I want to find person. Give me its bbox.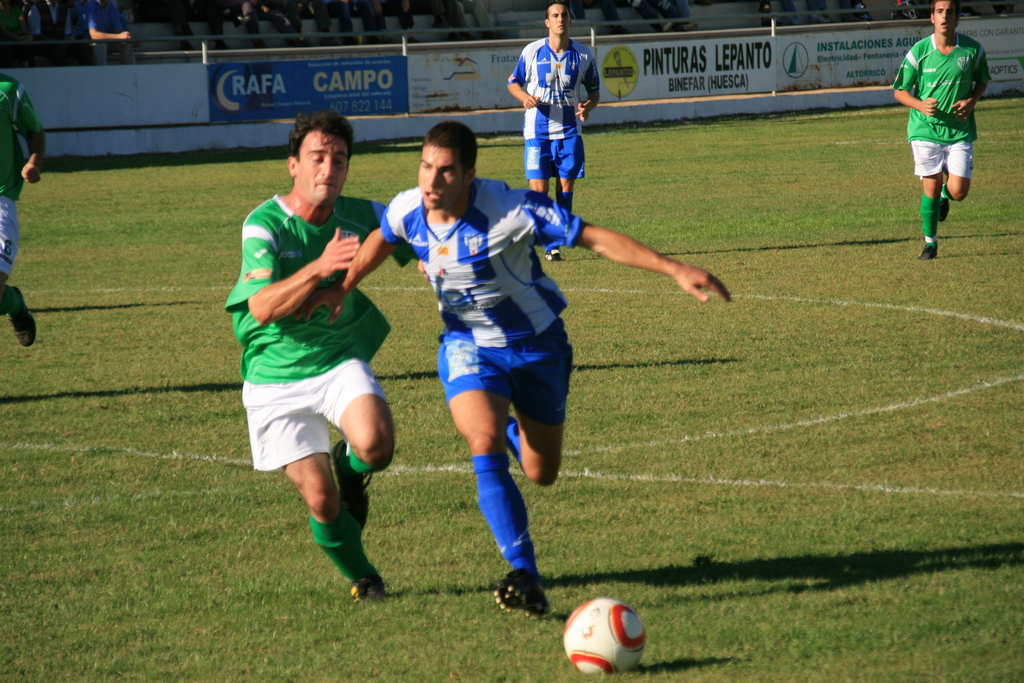
(221, 117, 390, 603).
